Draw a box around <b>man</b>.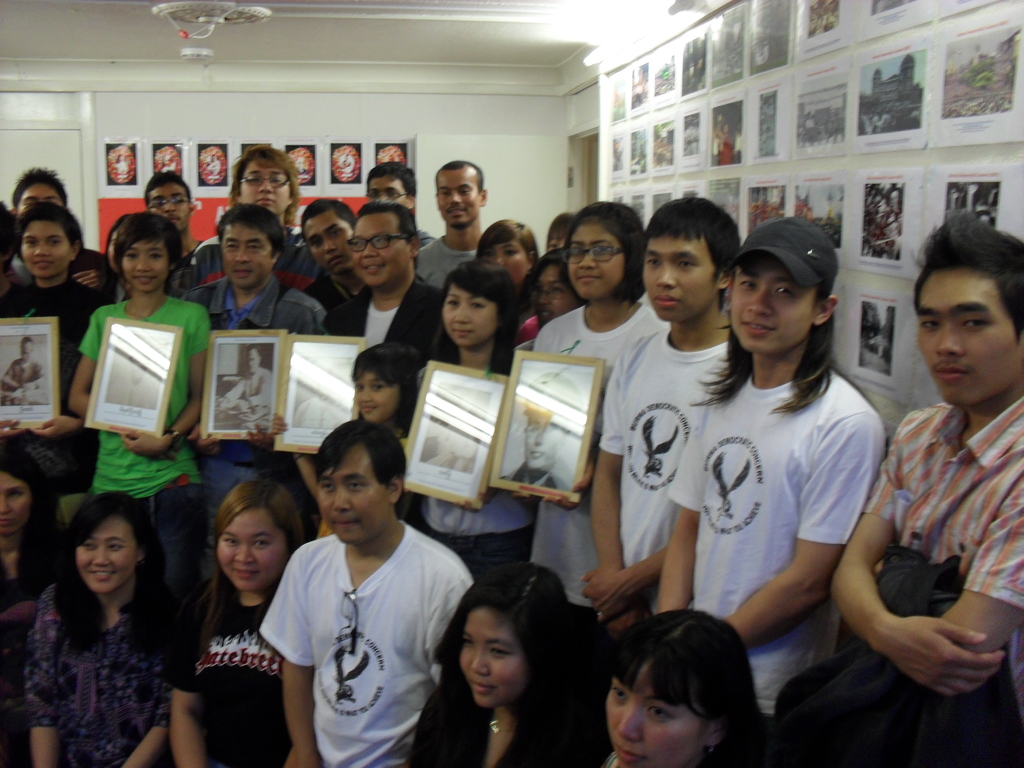
180:202:328:588.
